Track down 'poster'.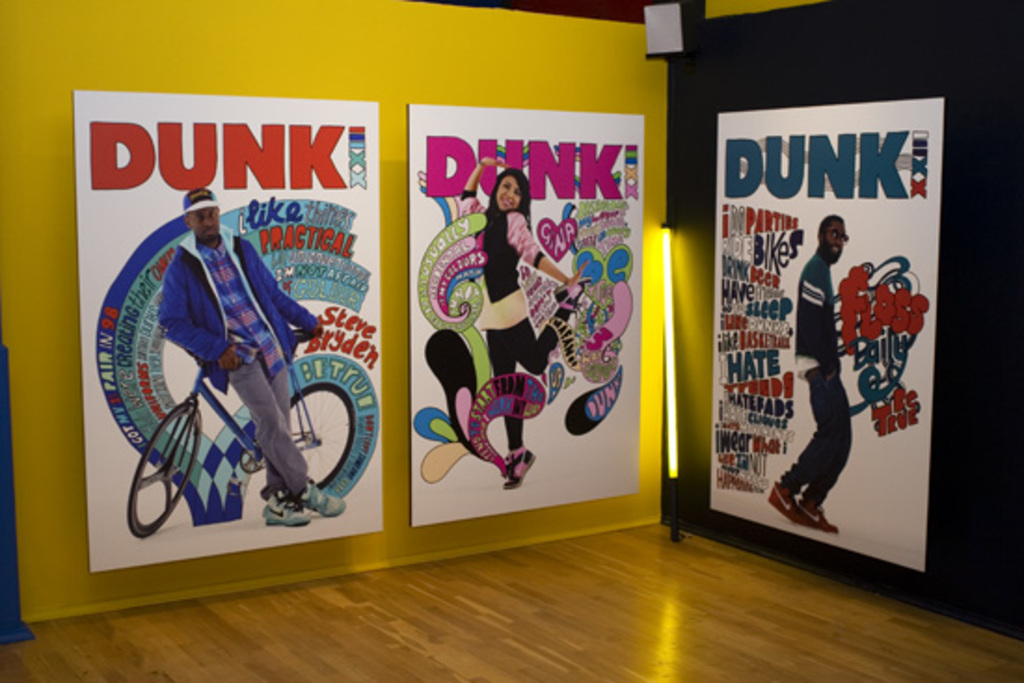
Tracked to [x1=410, y1=110, x2=644, y2=525].
